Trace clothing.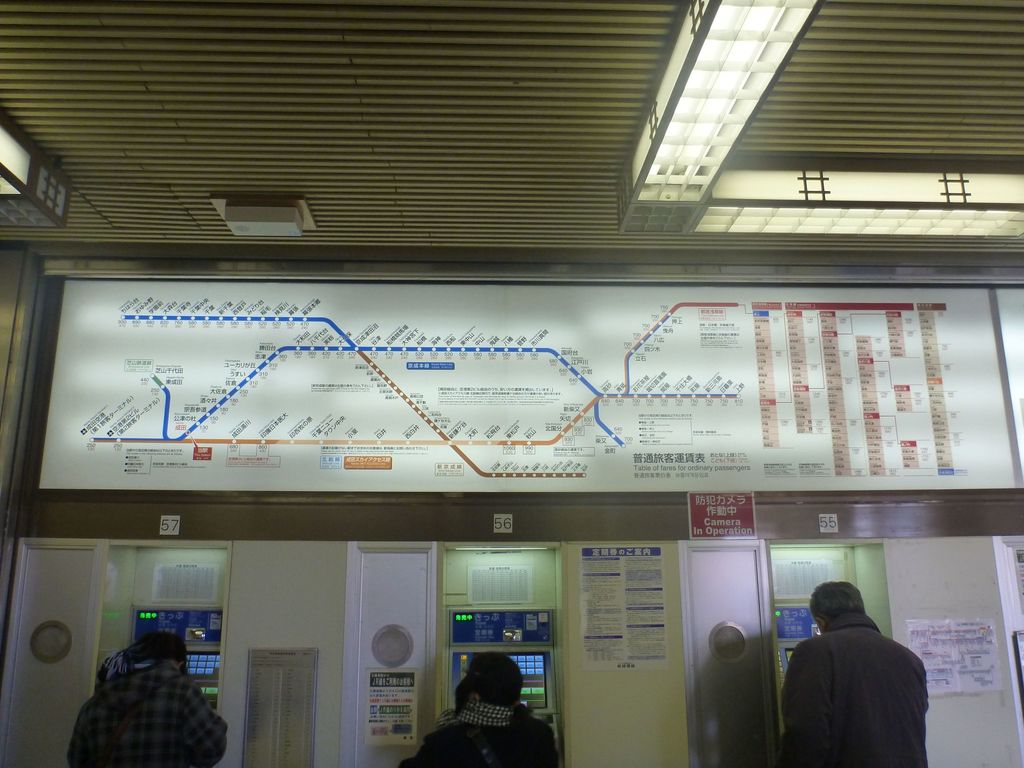
Traced to {"left": 778, "top": 581, "right": 936, "bottom": 767}.
